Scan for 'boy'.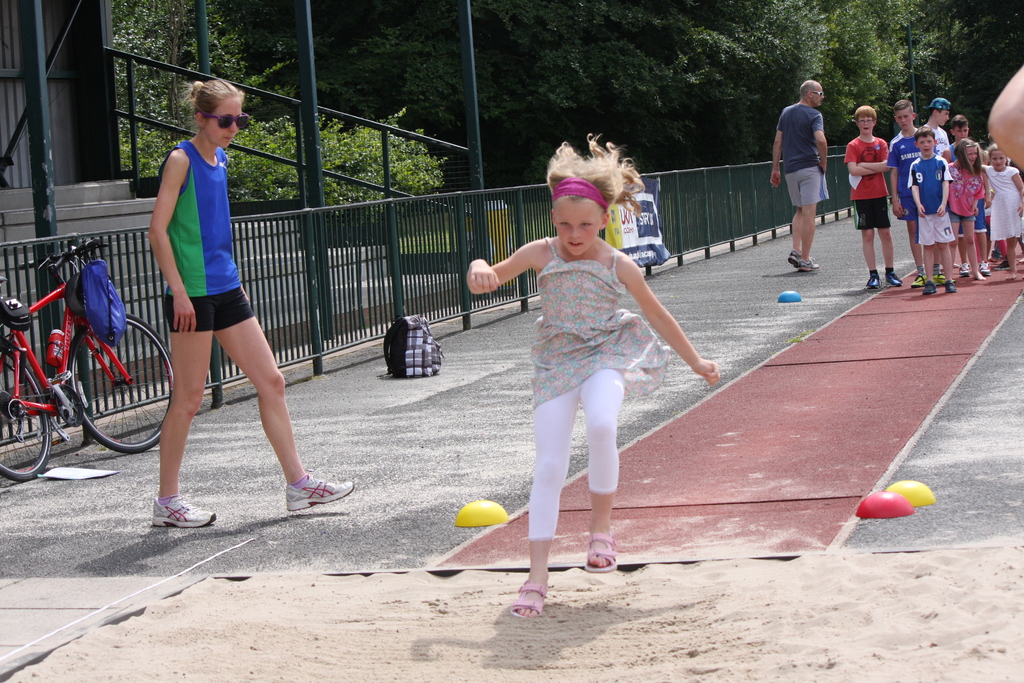
Scan result: (887,100,957,288).
